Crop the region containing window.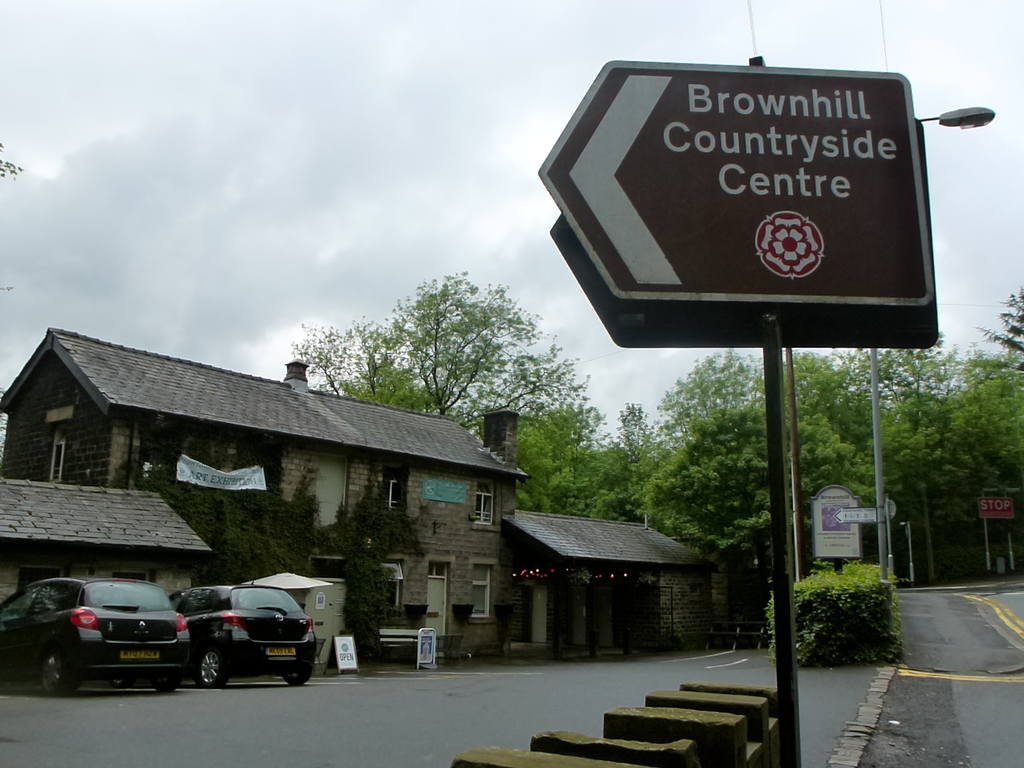
Crop region: region(476, 484, 502, 530).
